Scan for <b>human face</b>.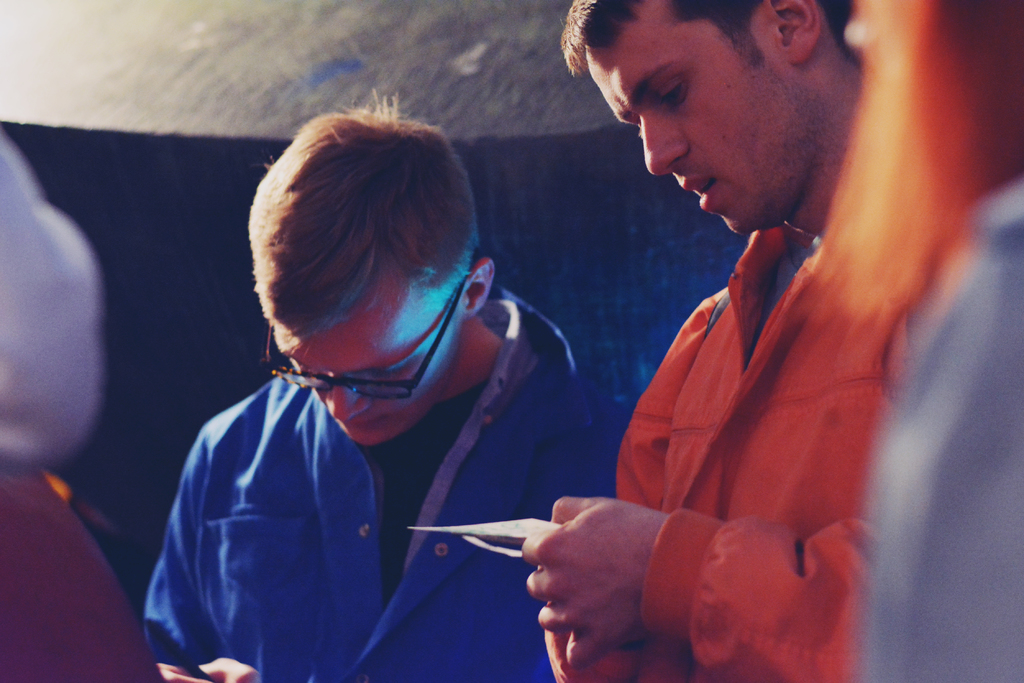
Scan result: bbox=(580, 0, 819, 239).
